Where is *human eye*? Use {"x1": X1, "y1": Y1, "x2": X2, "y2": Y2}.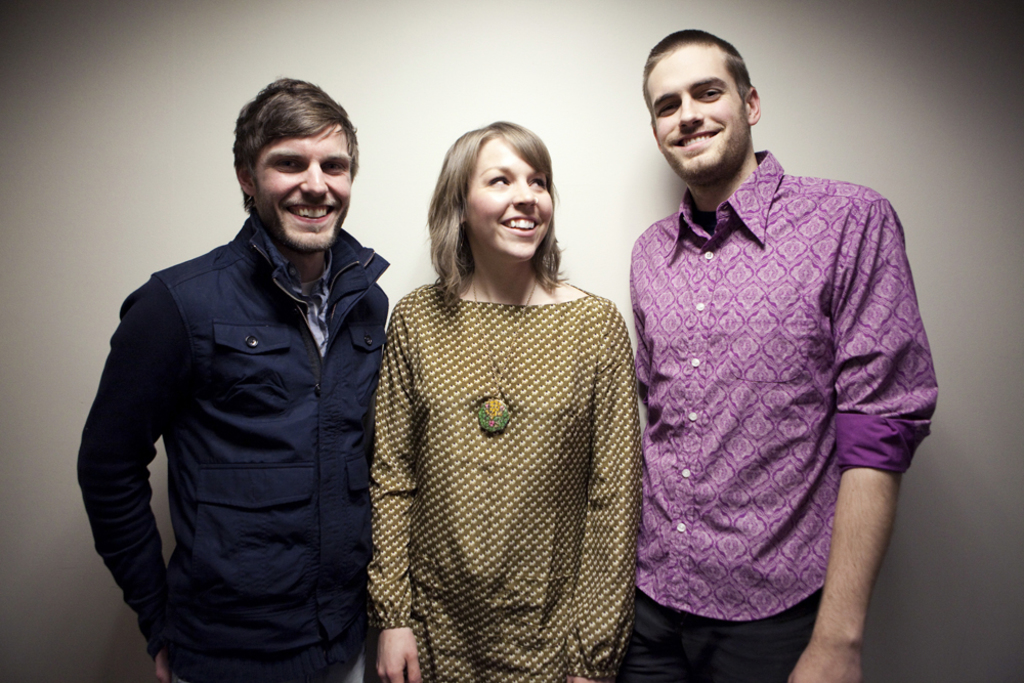
{"x1": 697, "y1": 87, "x2": 725, "y2": 101}.
